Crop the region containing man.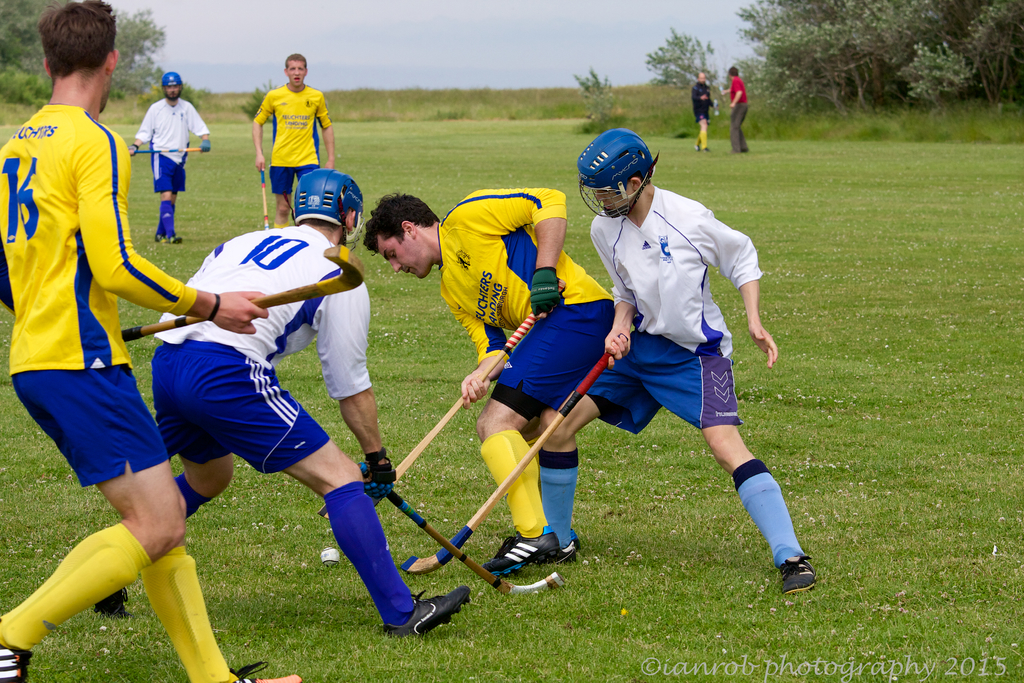
Crop region: Rect(719, 65, 750, 152).
